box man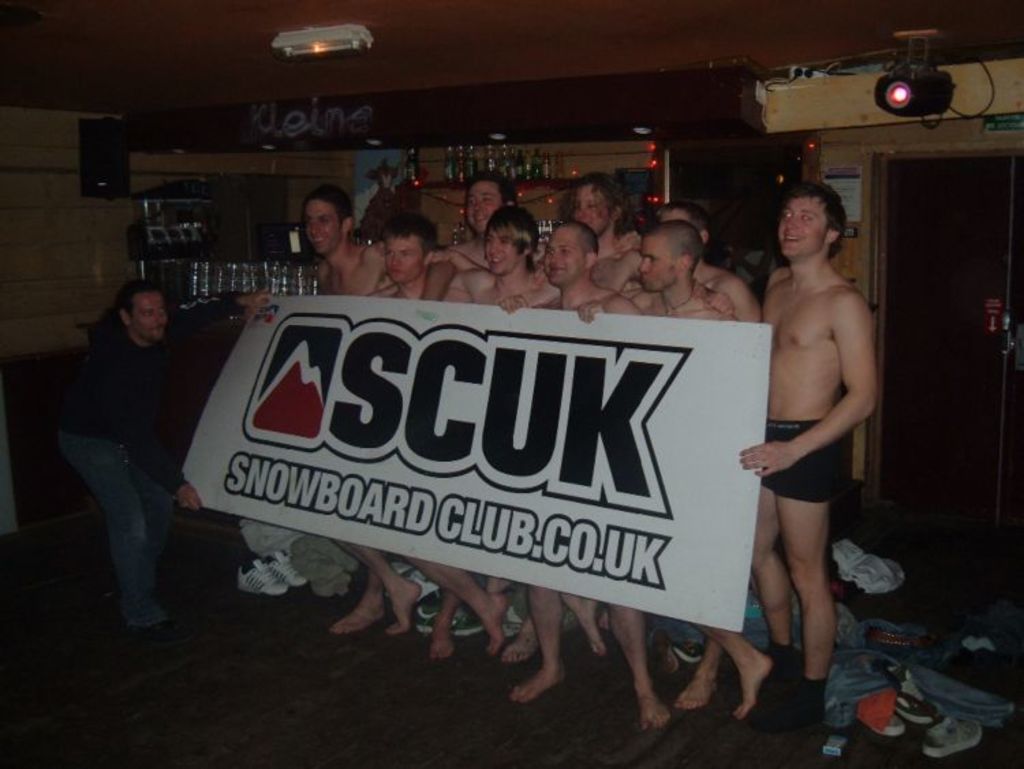
box=[48, 243, 208, 639]
